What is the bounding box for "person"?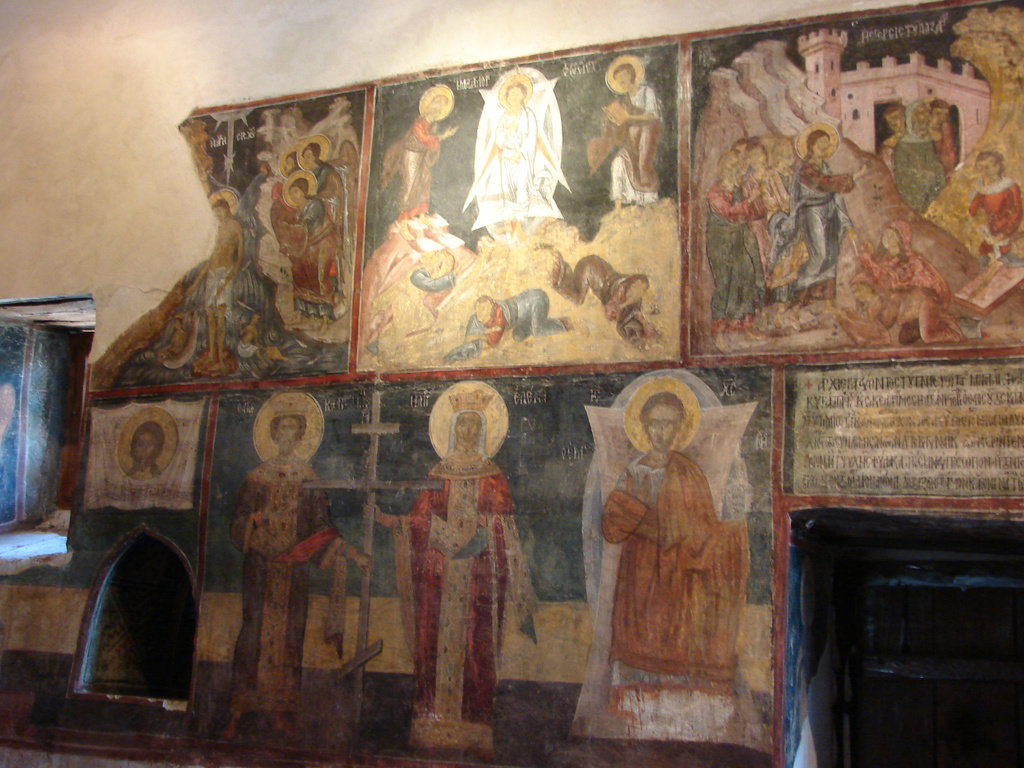
BBox(712, 144, 808, 307).
